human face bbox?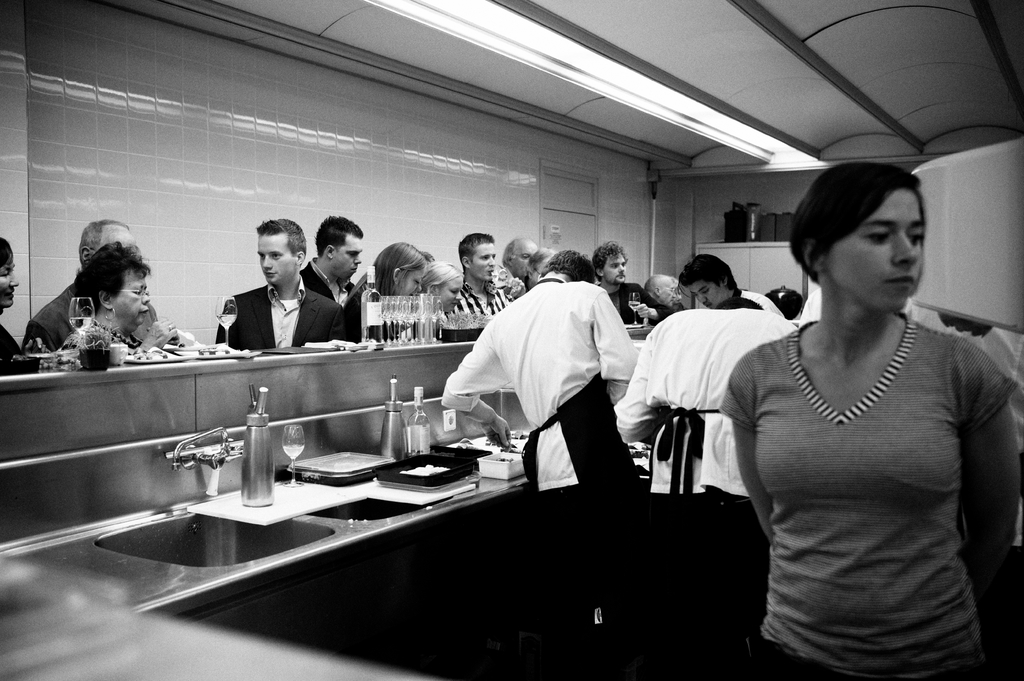
l=826, t=188, r=922, b=317
